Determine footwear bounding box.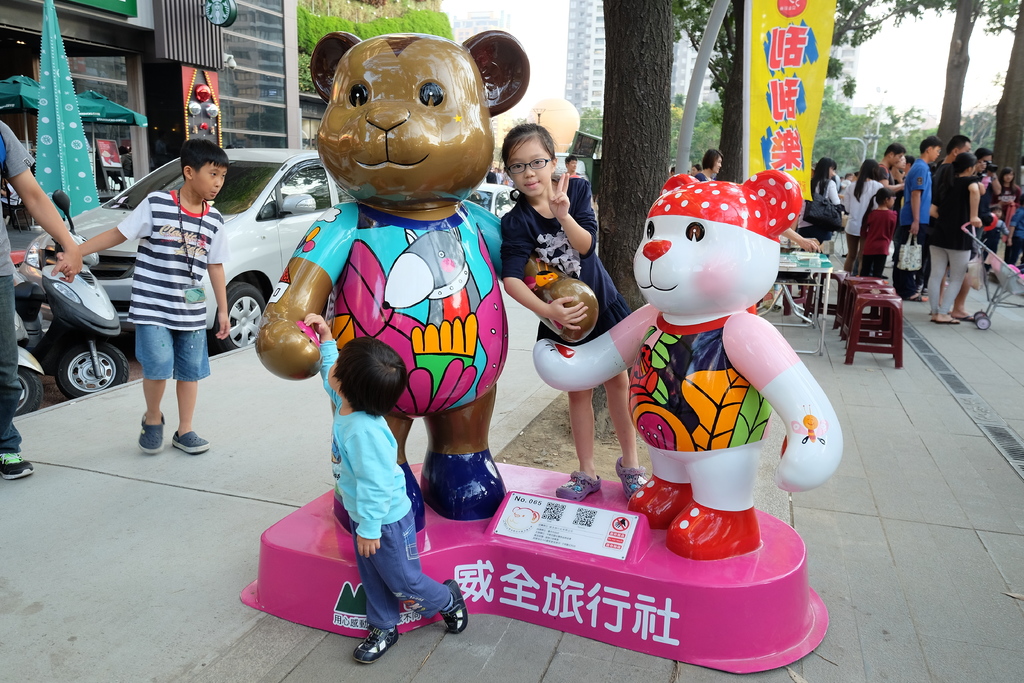
Determined: {"left": 348, "top": 621, "right": 399, "bottom": 667}.
